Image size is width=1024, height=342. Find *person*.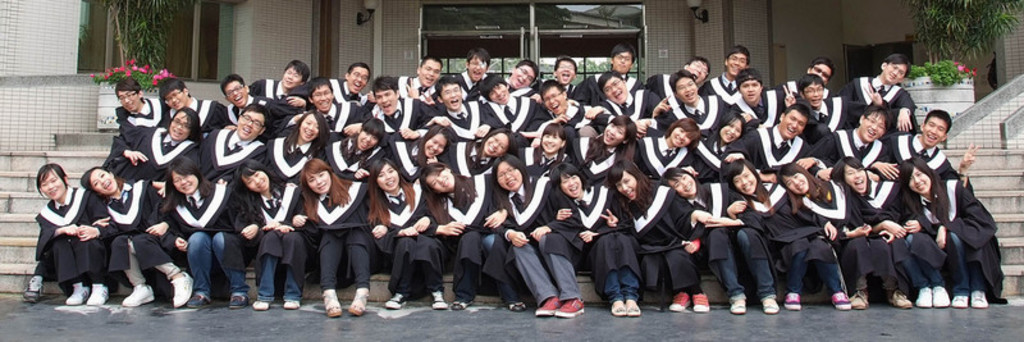
(440, 128, 517, 173).
